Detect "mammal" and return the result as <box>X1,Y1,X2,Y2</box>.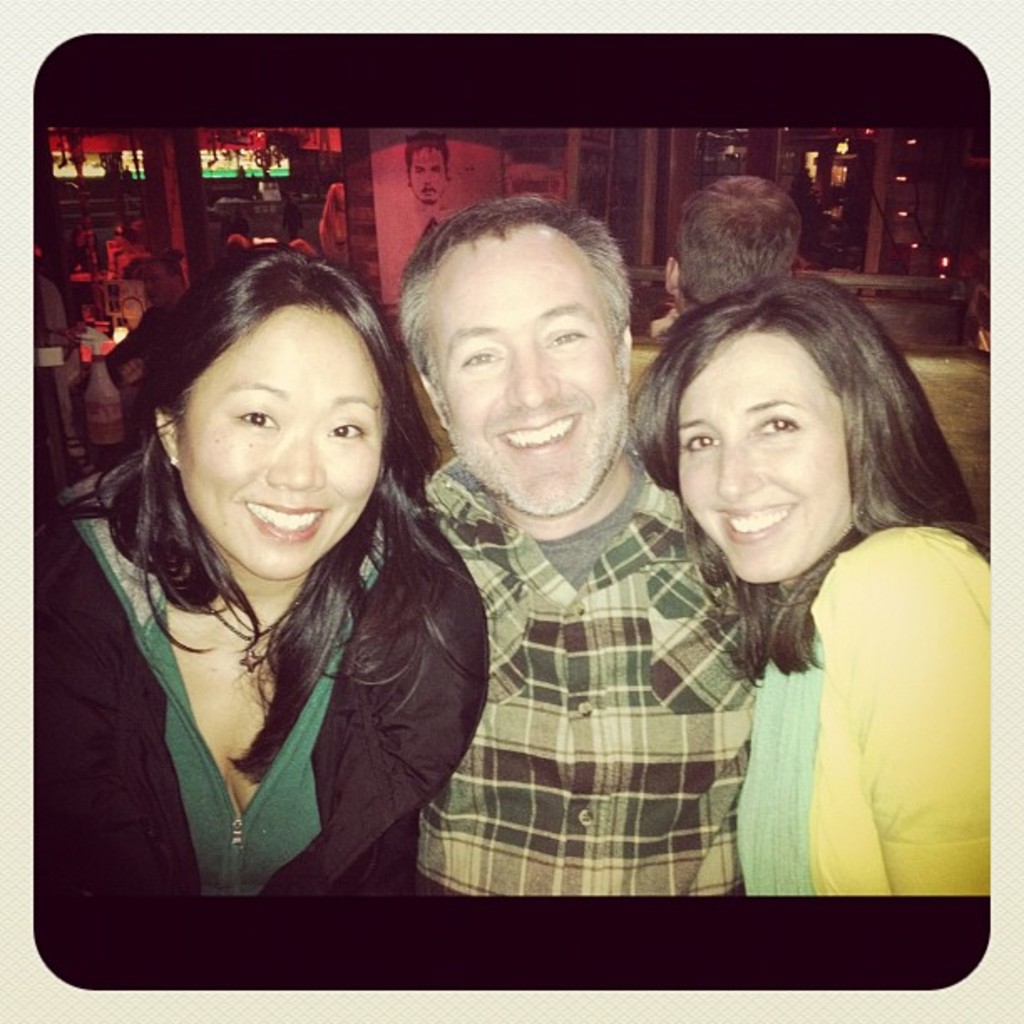
<box>589,251,1023,929</box>.
